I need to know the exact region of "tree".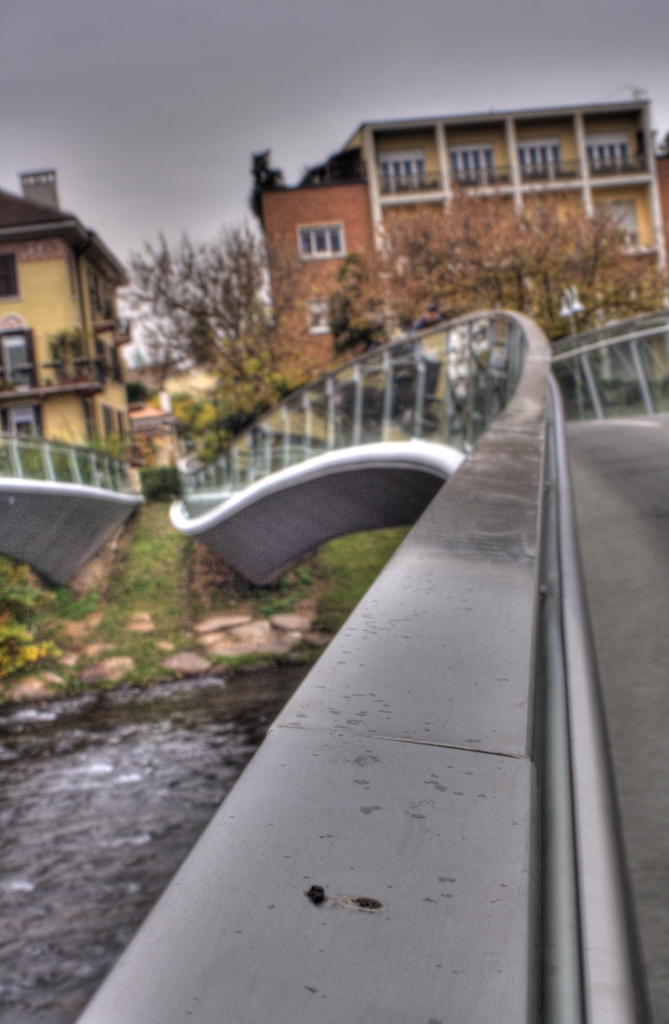
Region: x1=320 y1=180 x2=668 y2=351.
